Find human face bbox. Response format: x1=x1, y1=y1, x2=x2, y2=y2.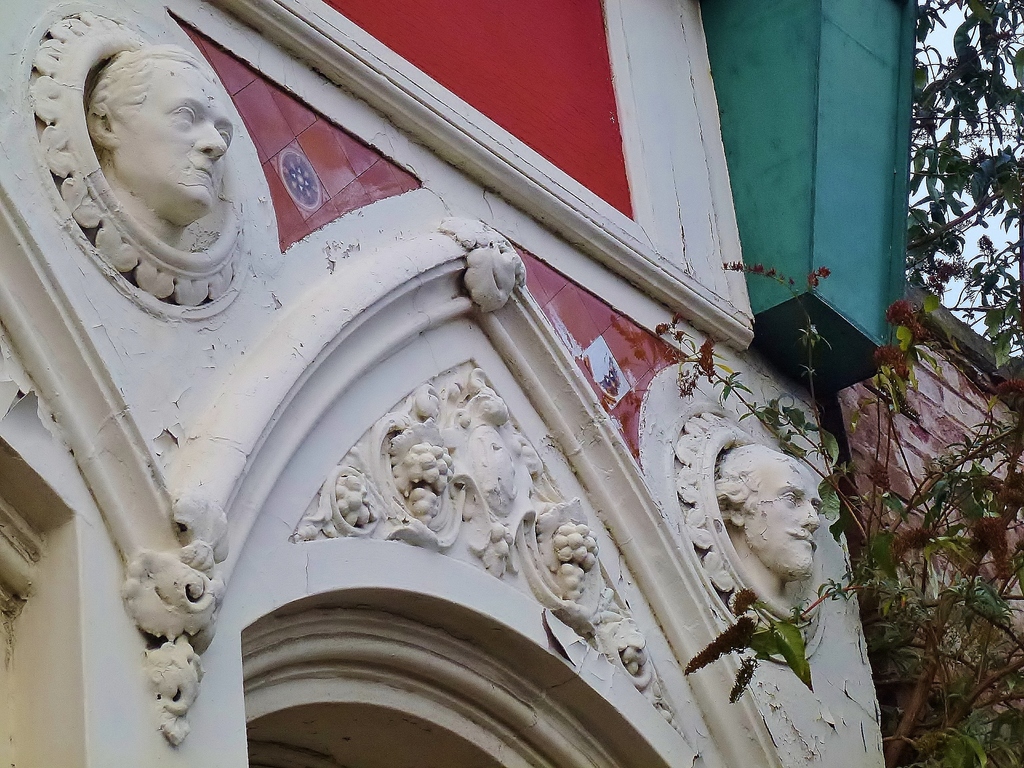
x1=109, y1=53, x2=234, y2=232.
